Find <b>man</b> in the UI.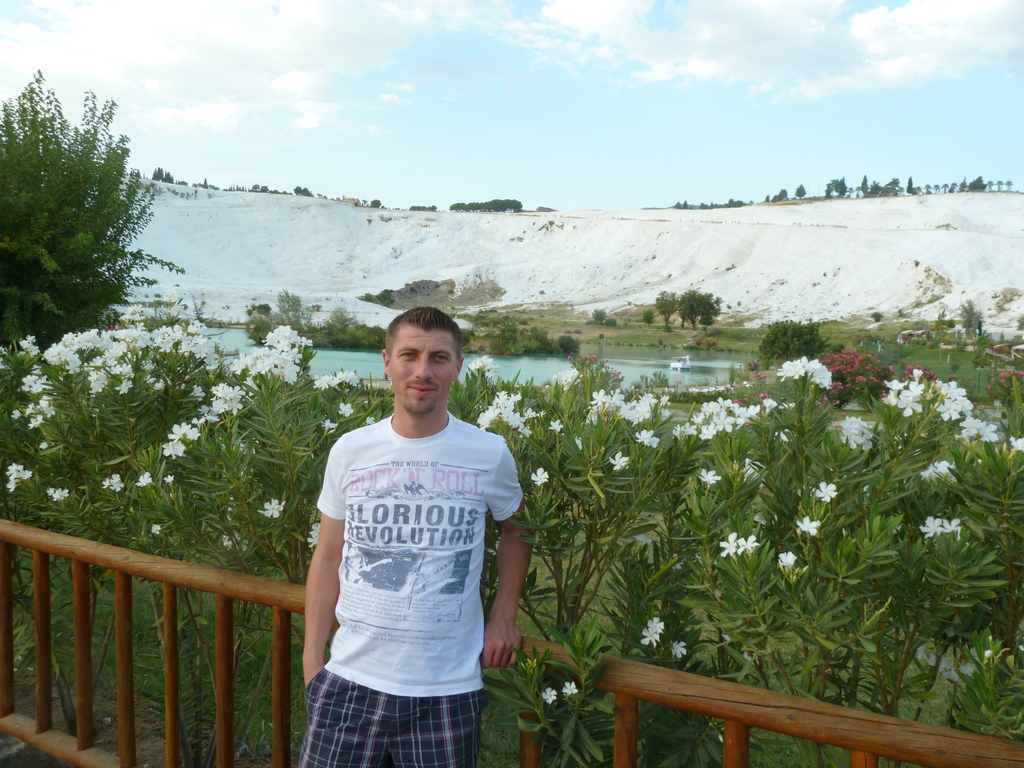
UI element at {"left": 289, "top": 289, "right": 532, "bottom": 767}.
